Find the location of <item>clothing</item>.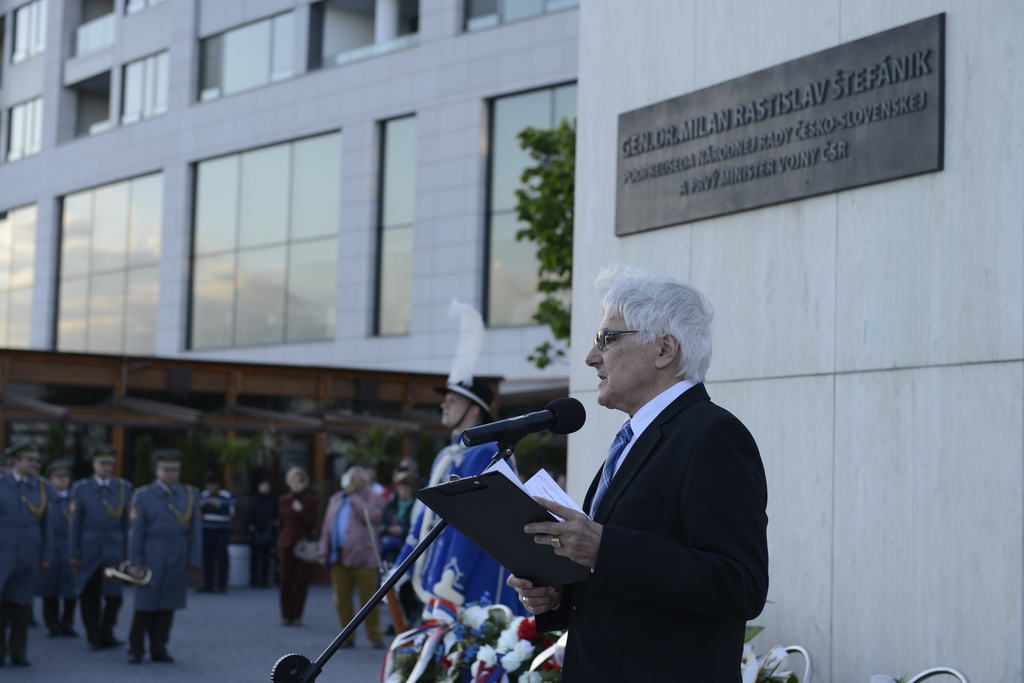
Location: locate(381, 492, 417, 575).
